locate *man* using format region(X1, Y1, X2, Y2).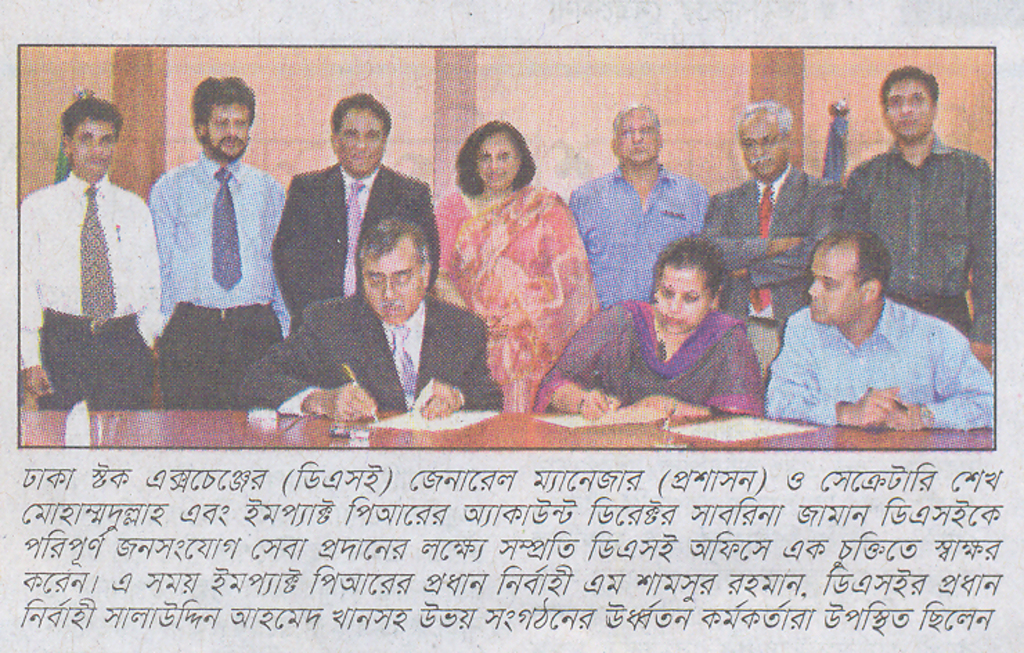
region(700, 100, 863, 343).
